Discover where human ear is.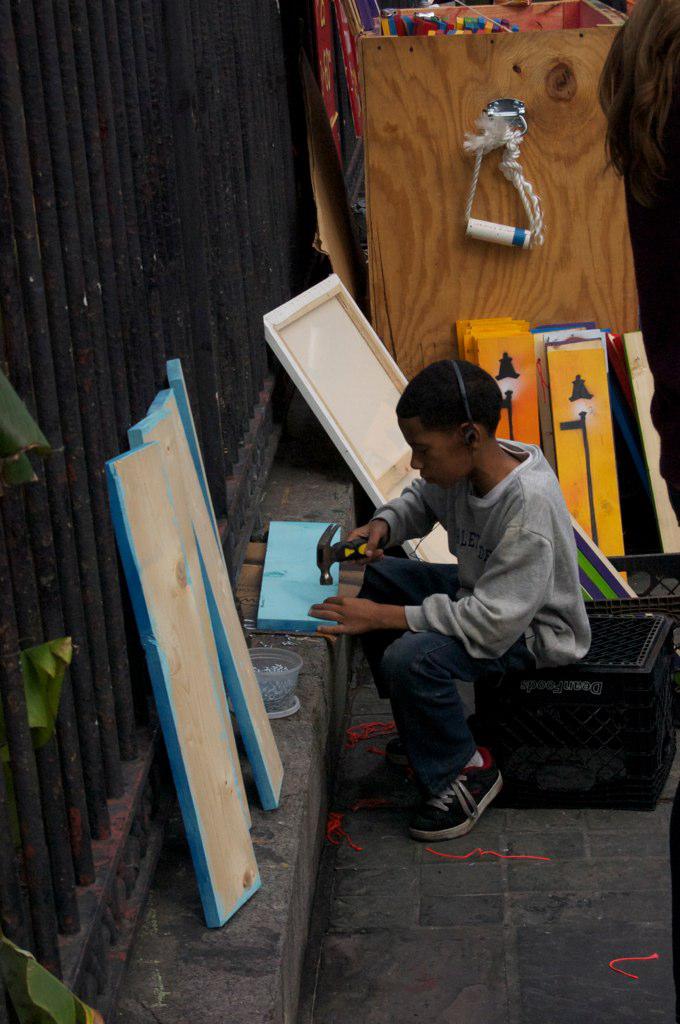
Discovered at 462:422:485:451.
